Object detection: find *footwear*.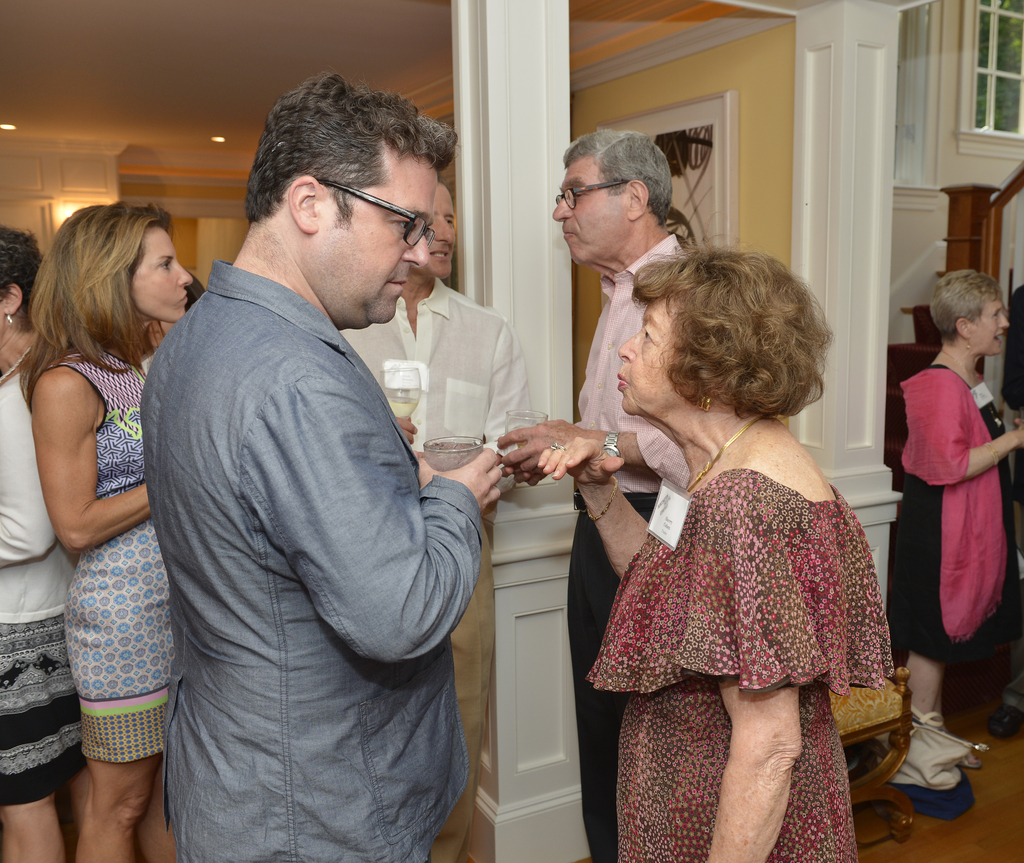
Rect(961, 753, 981, 769).
